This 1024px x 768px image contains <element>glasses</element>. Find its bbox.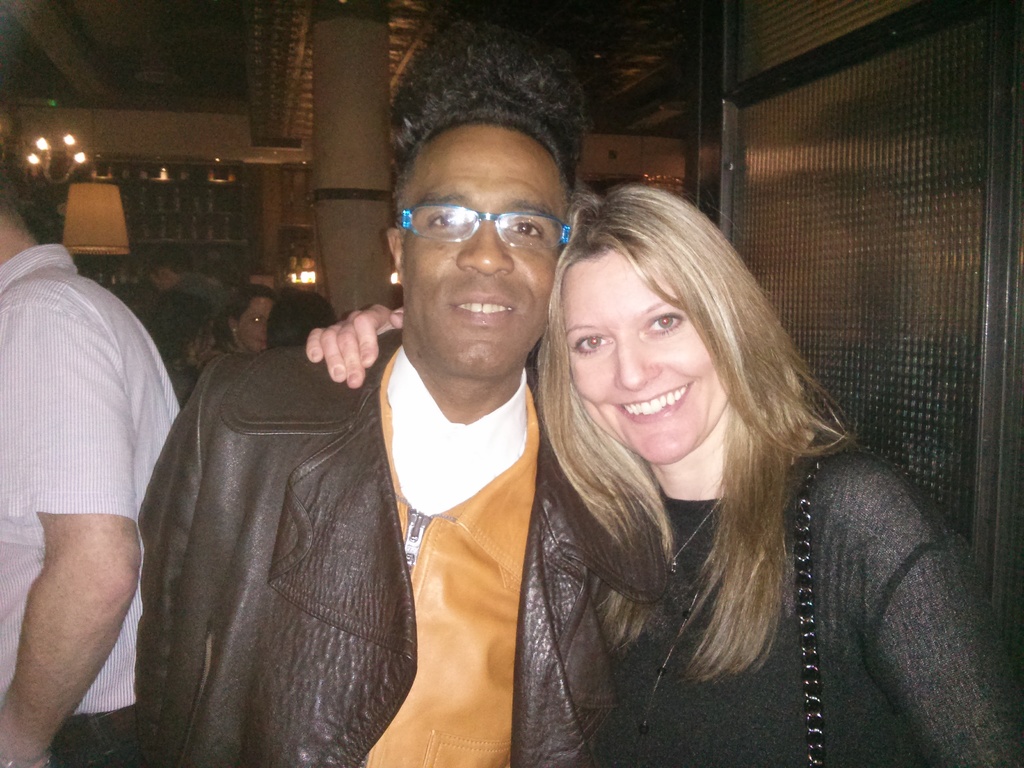
pyautogui.locateOnScreen(232, 306, 269, 330).
